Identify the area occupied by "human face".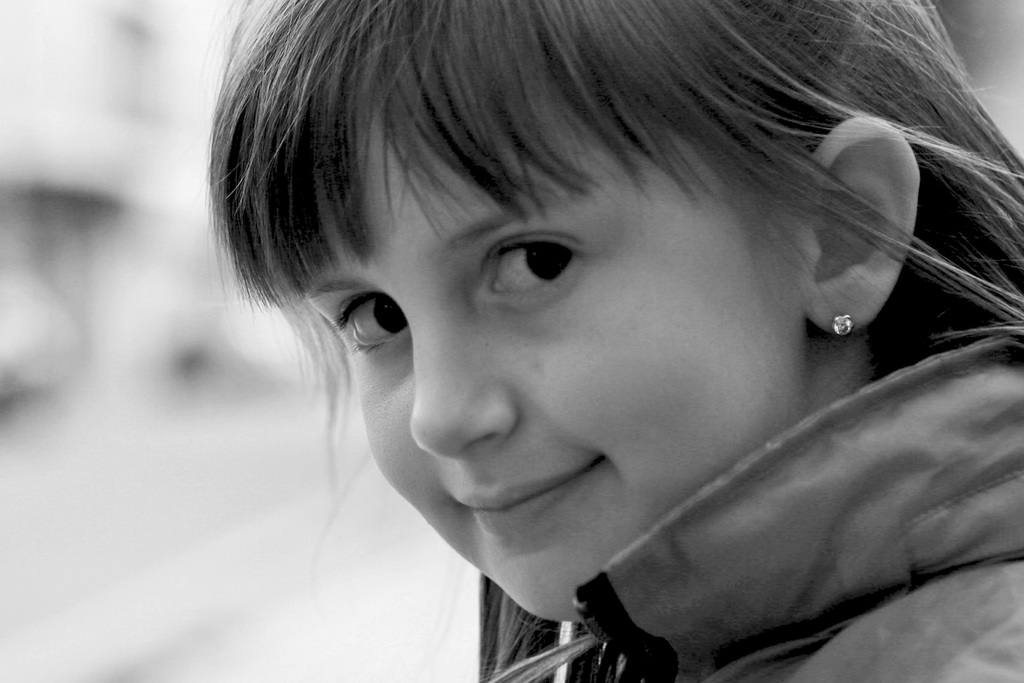
Area: (300, 104, 803, 623).
